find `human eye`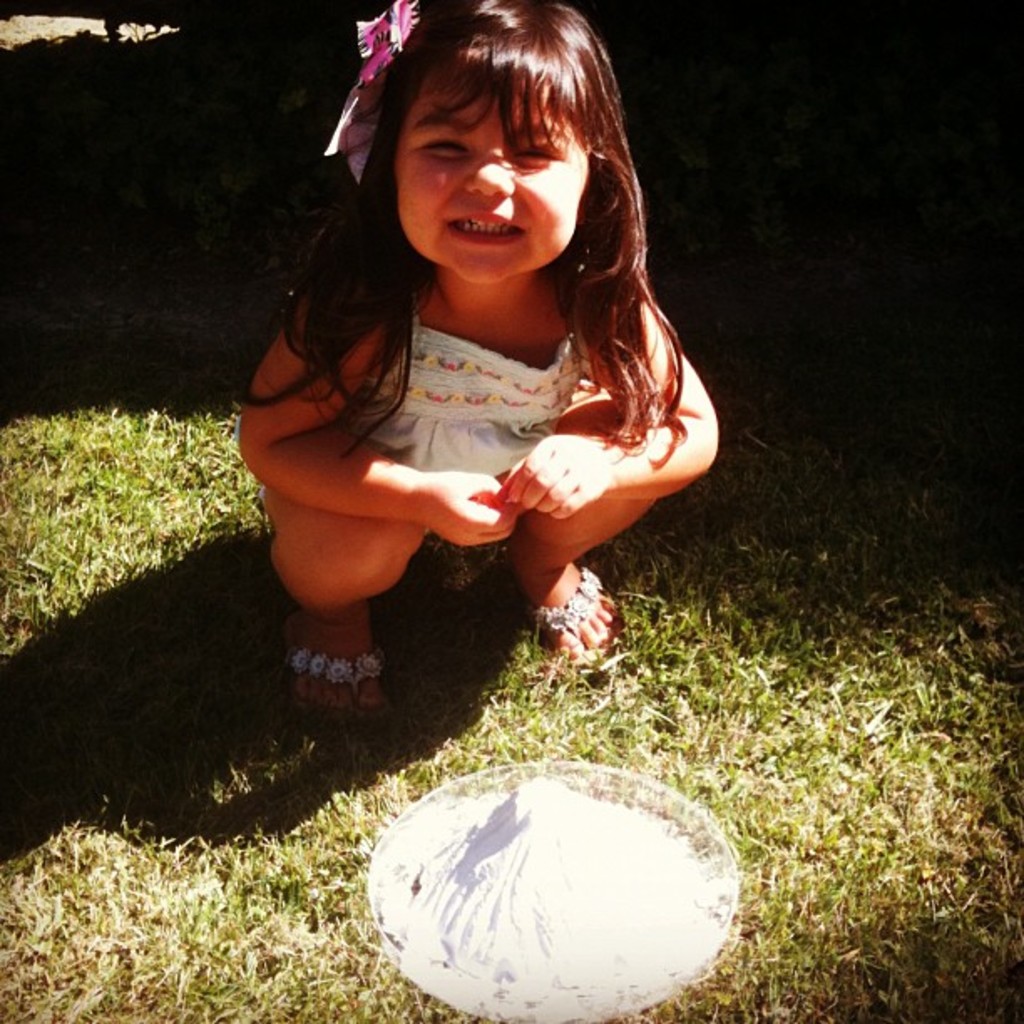
505, 137, 567, 169
